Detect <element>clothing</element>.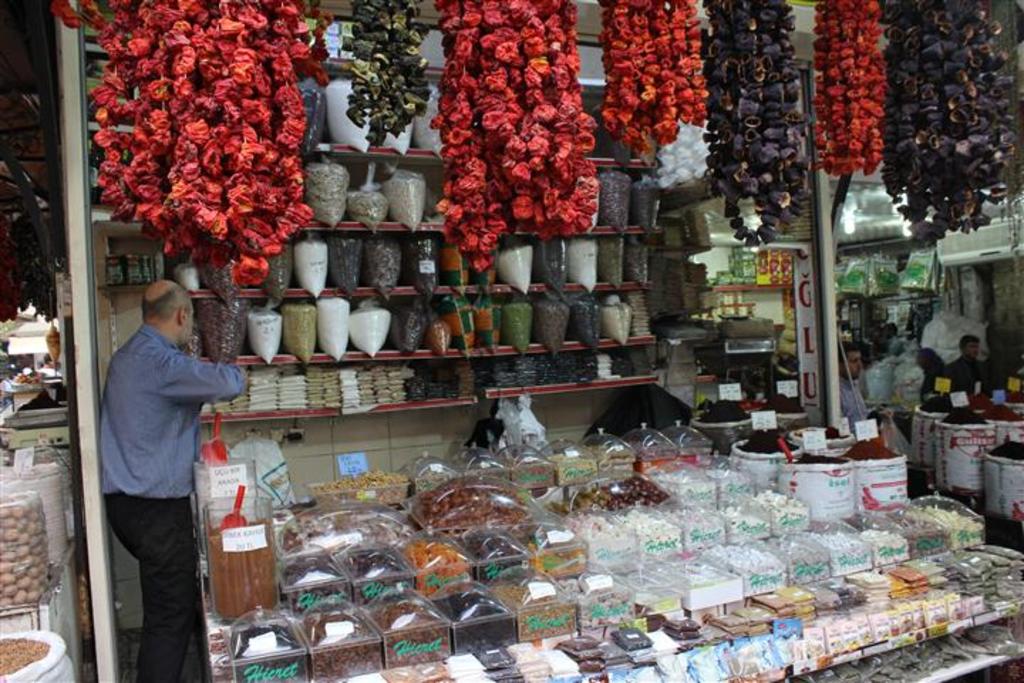
Detected at detection(838, 374, 870, 440).
